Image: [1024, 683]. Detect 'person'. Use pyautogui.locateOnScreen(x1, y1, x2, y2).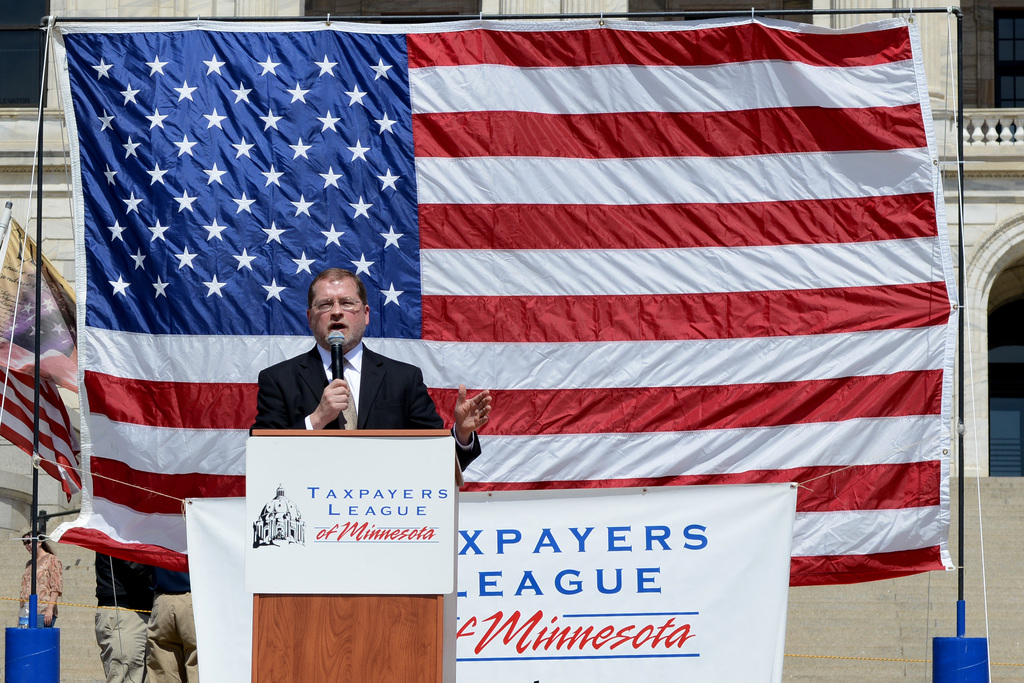
pyautogui.locateOnScreen(18, 531, 61, 634).
